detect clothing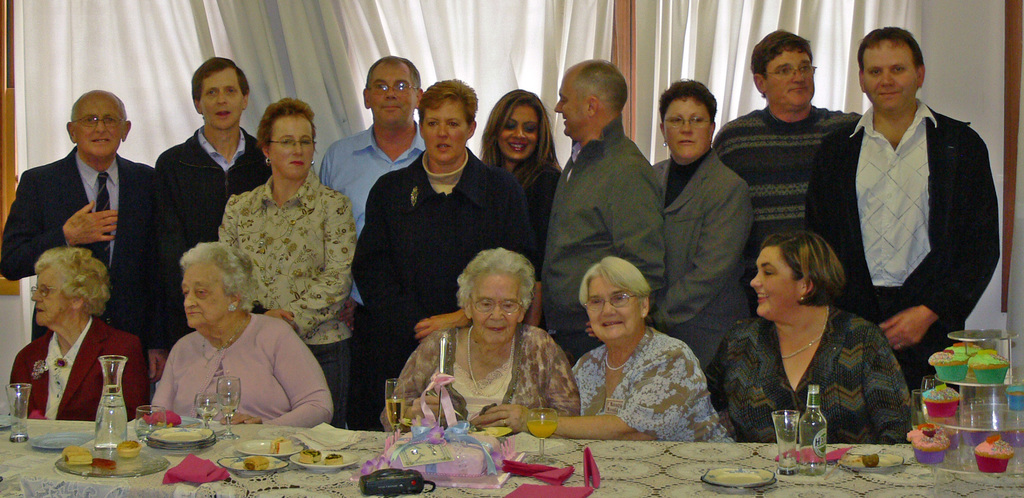
[x1=164, y1=127, x2=282, y2=258]
